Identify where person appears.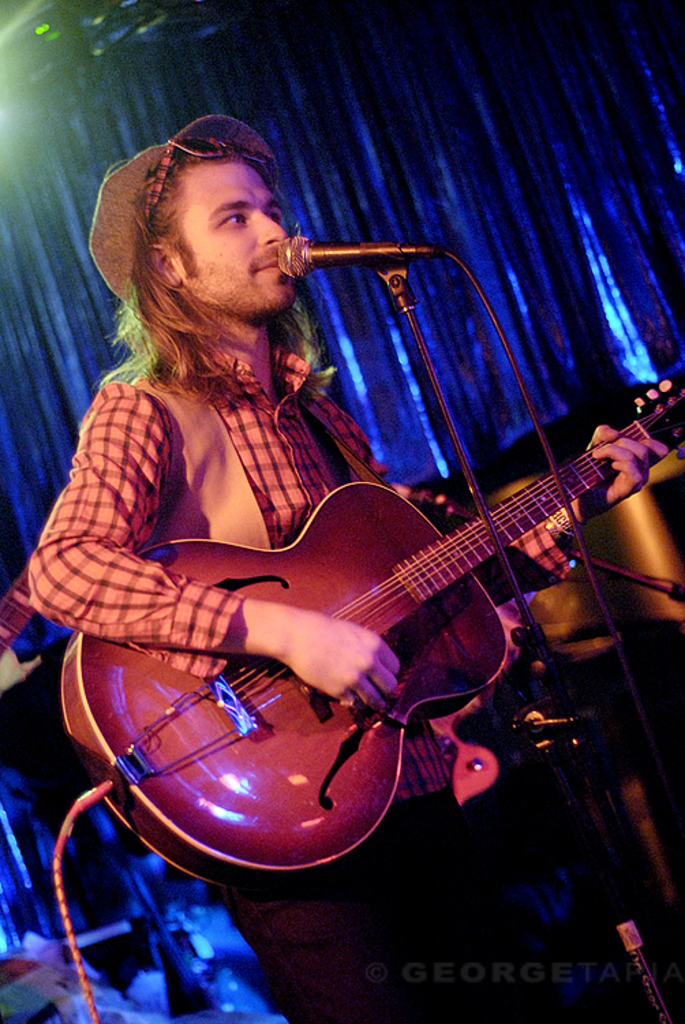
Appears at [31, 109, 663, 1023].
